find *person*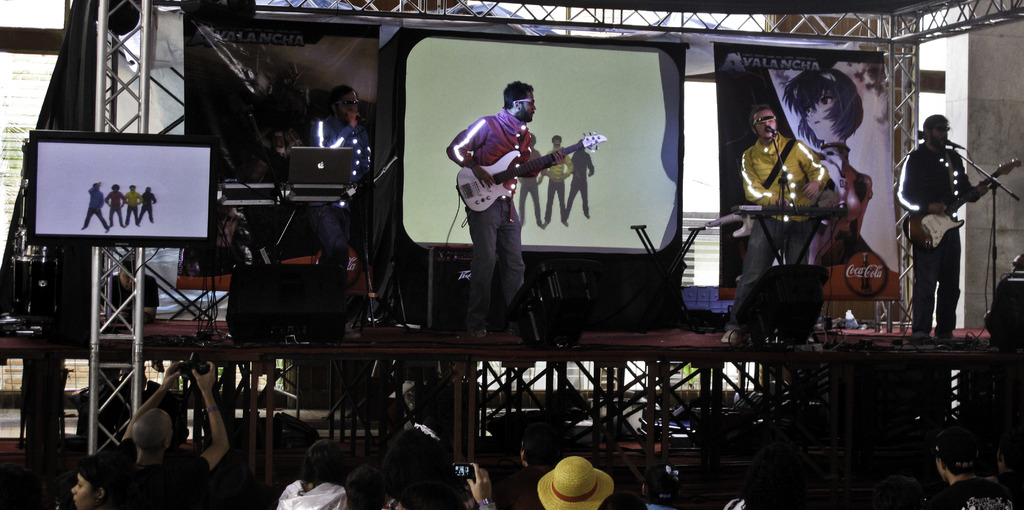
bbox(114, 353, 230, 506)
